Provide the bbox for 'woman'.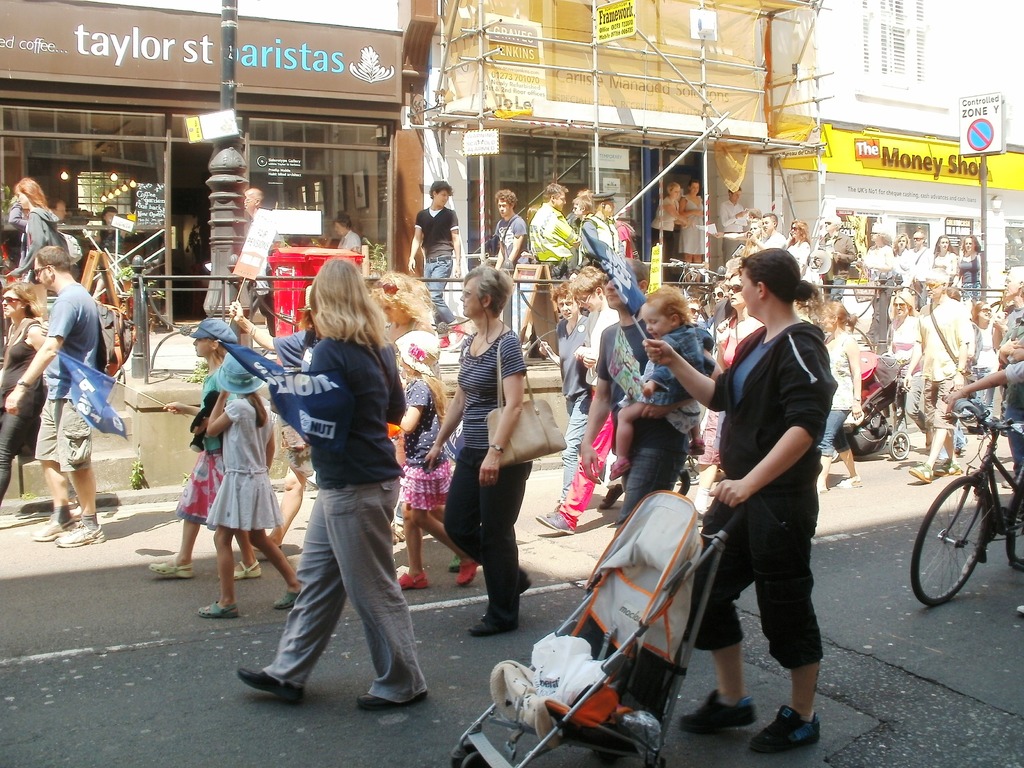
{"left": 426, "top": 265, "right": 531, "bottom": 646}.
